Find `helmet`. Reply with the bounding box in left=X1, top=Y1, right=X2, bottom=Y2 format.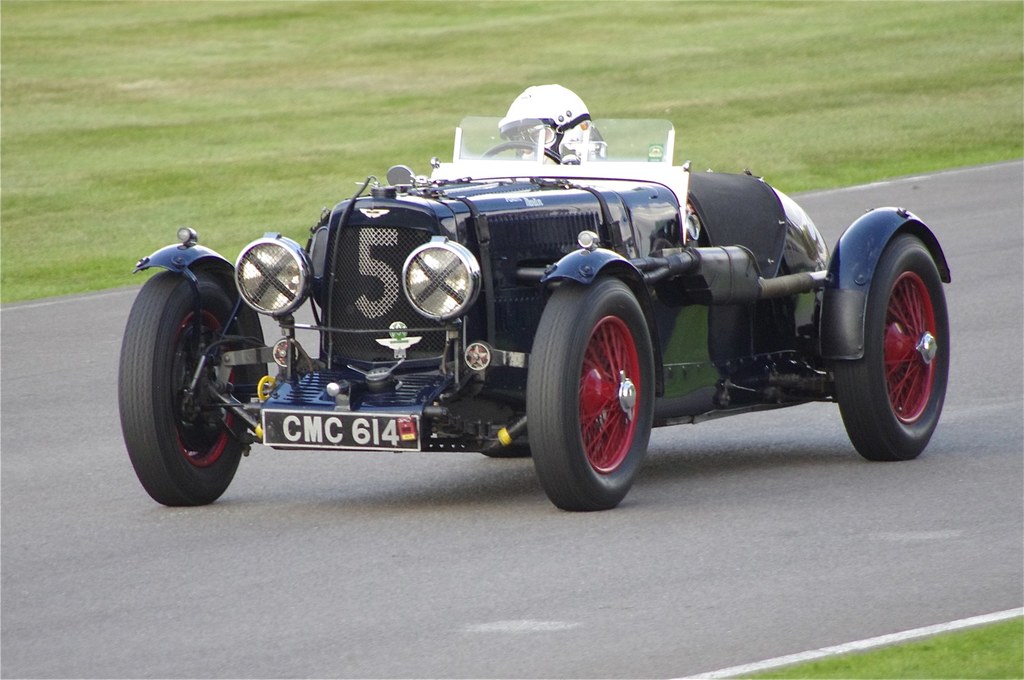
left=496, top=77, right=608, bottom=161.
